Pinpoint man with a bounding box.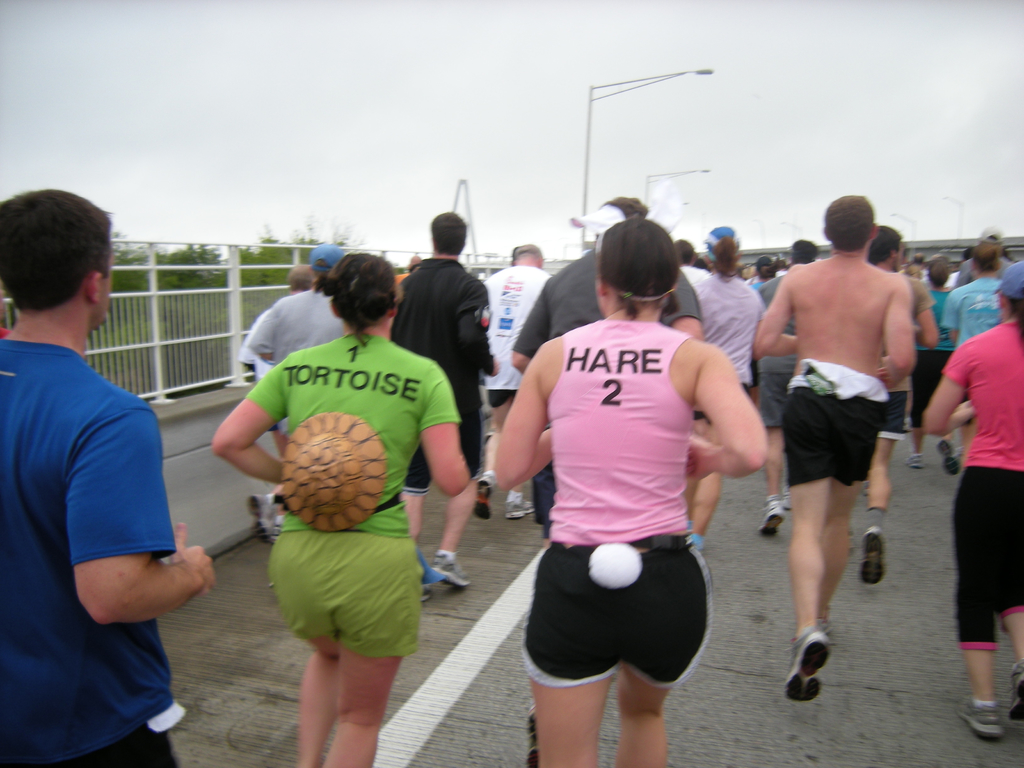
region(0, 179, 221, 767).
